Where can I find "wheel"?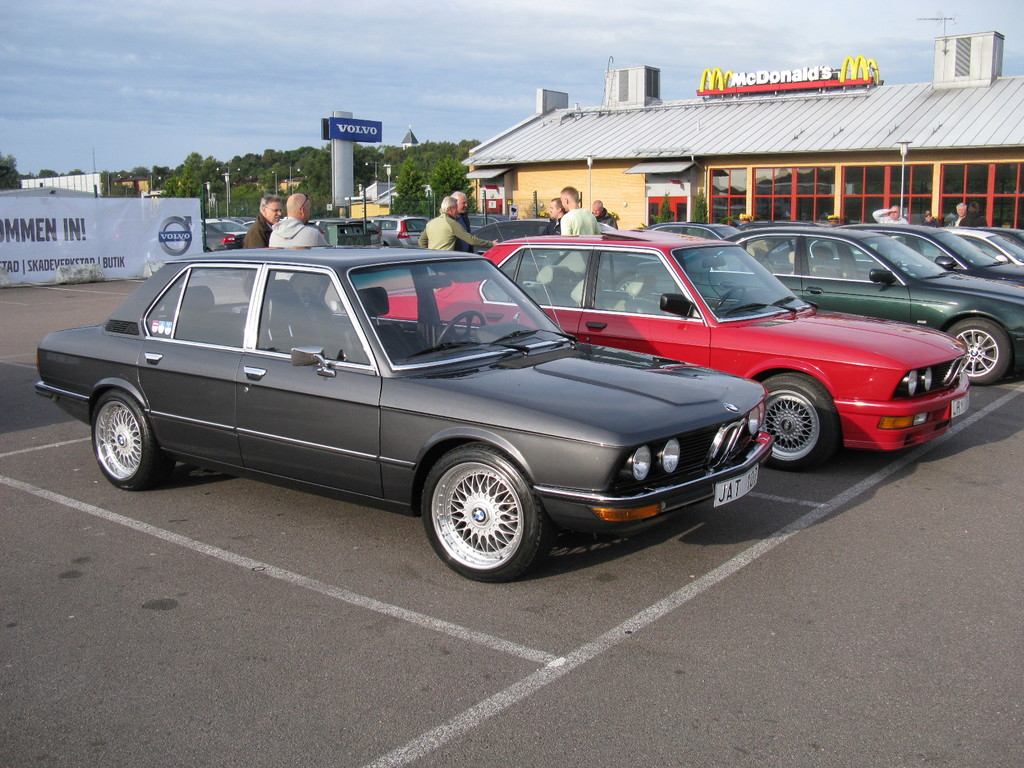
You can find it at left=93, top=394, right=170, bottom=484.
